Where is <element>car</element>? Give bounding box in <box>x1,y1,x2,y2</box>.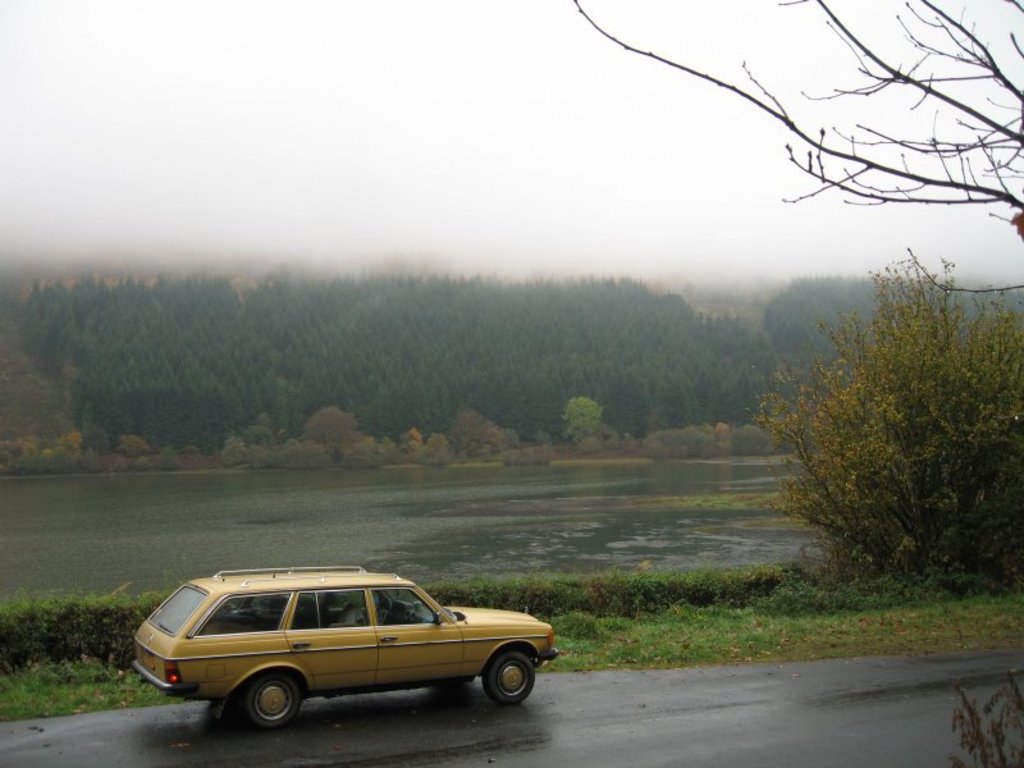
<box>134,573,564,731</box>.
